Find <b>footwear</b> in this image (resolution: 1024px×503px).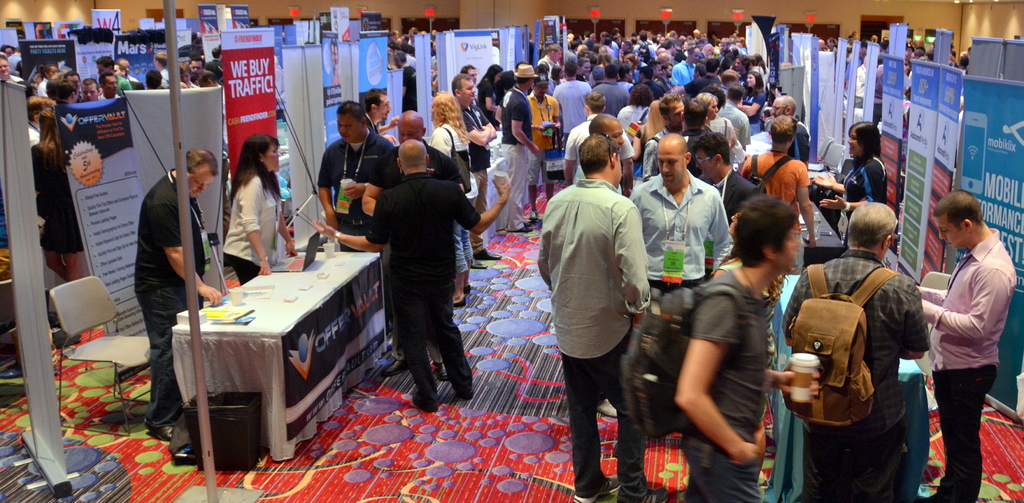
598, 395, 616, 415.
